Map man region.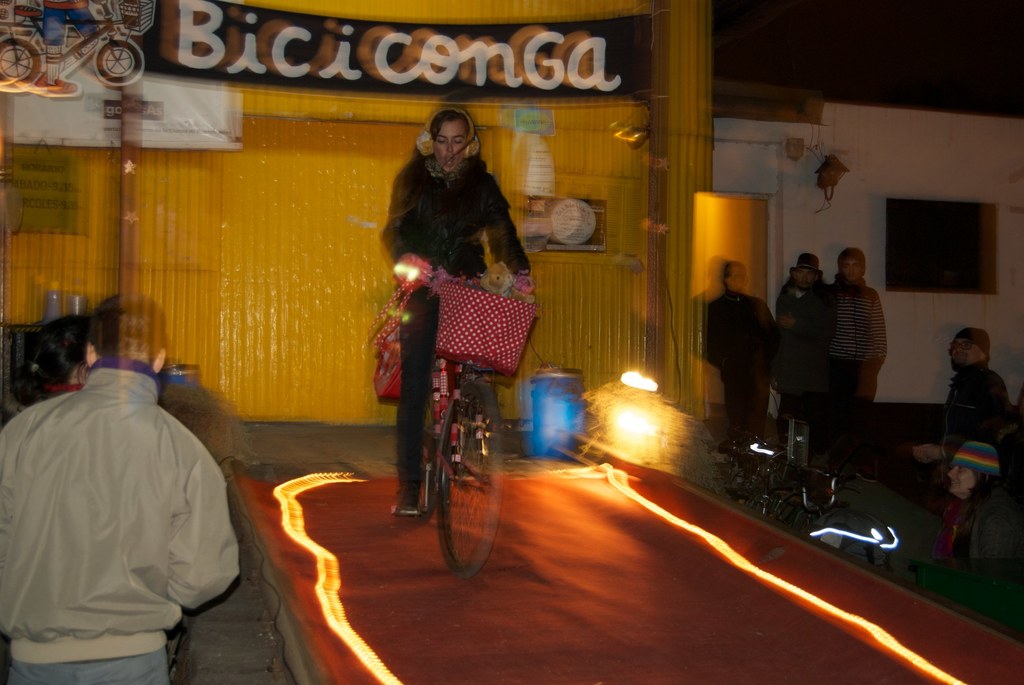
Mapped to (x1=698, y1=260, x2=776, y2=446).
